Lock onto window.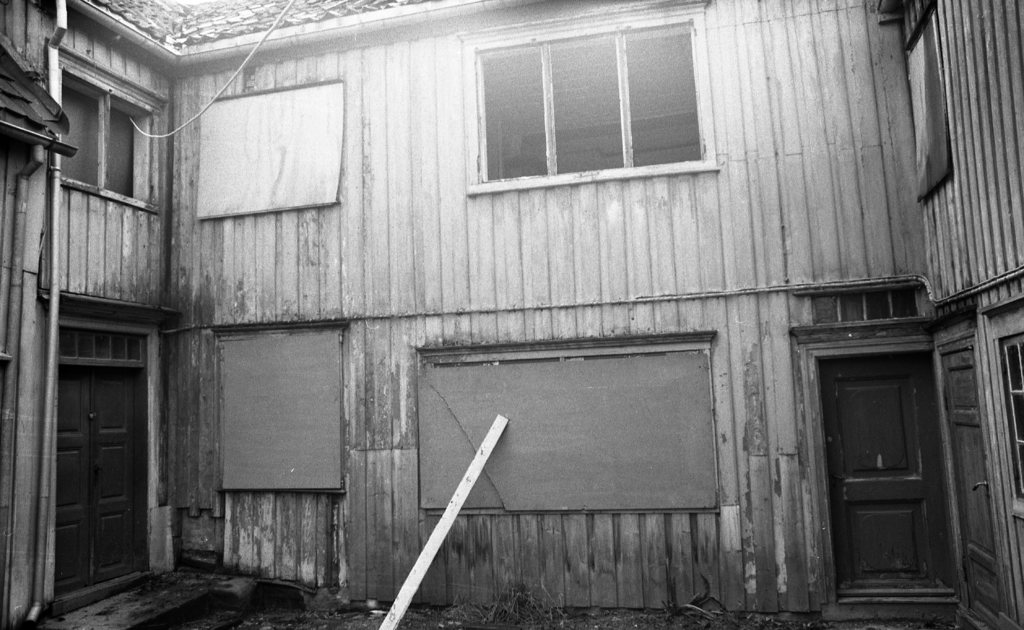
Locked: bbox=(489, 21, 730, 193).
